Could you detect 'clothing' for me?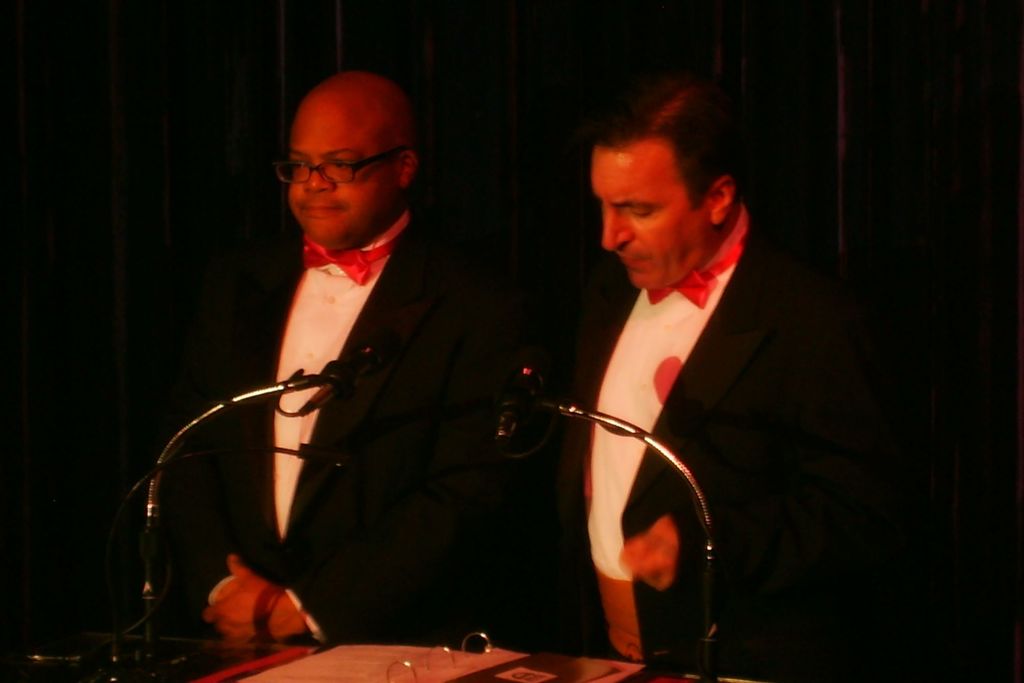
Detection result: [516,192,826,620].
